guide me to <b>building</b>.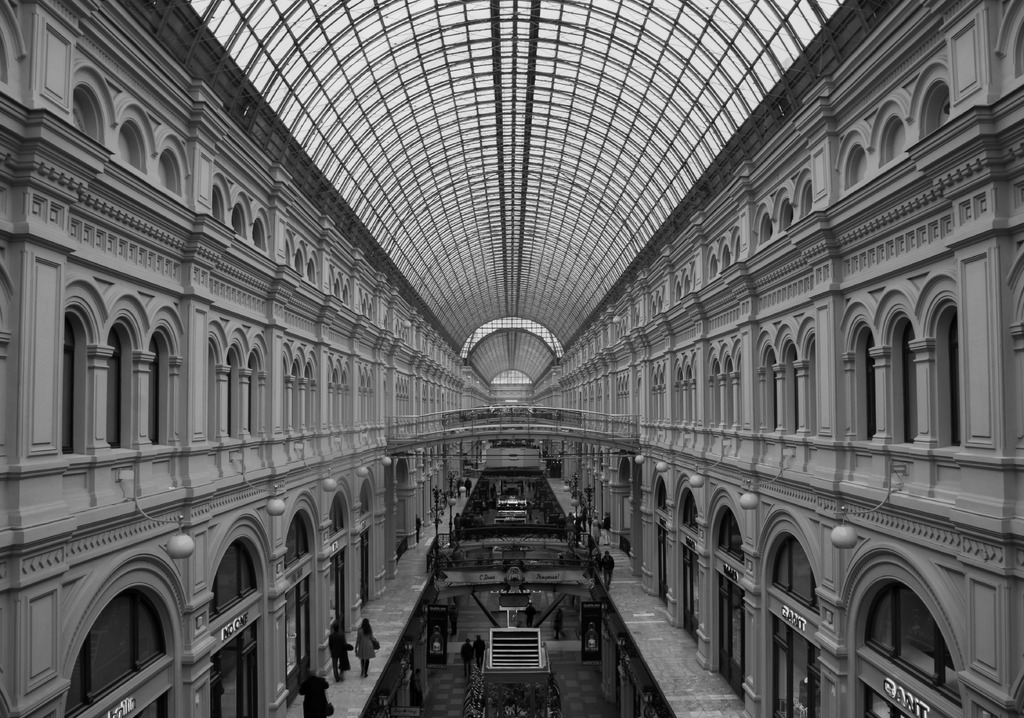
Guidance: bbox(6, 0, 1023, 717).
